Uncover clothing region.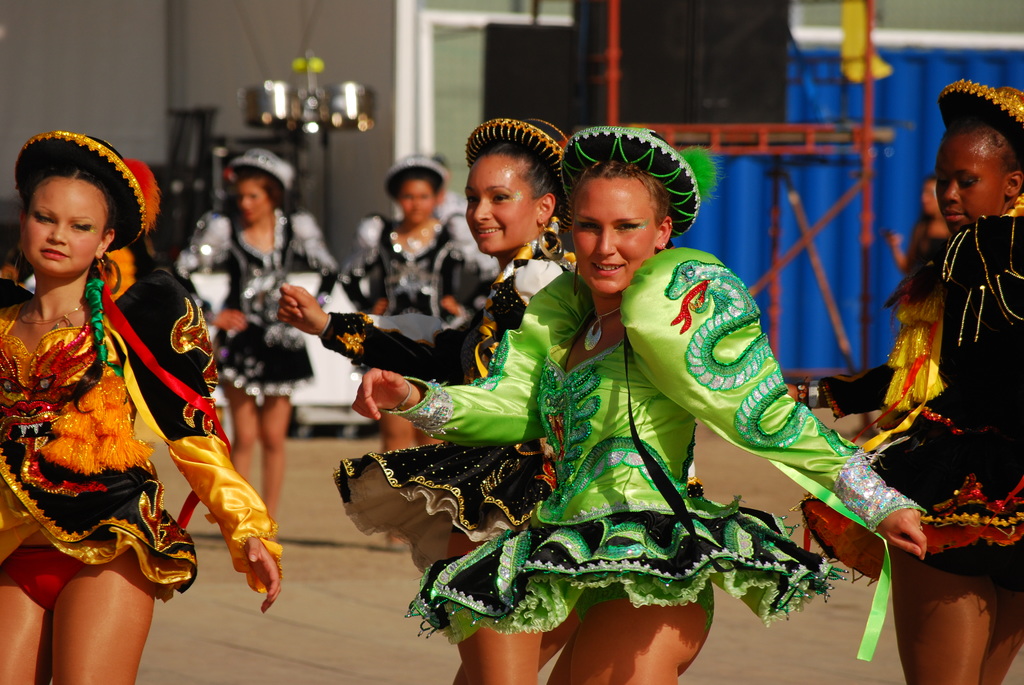
Uncovered: bbox=[327, 205, 499, 377].
